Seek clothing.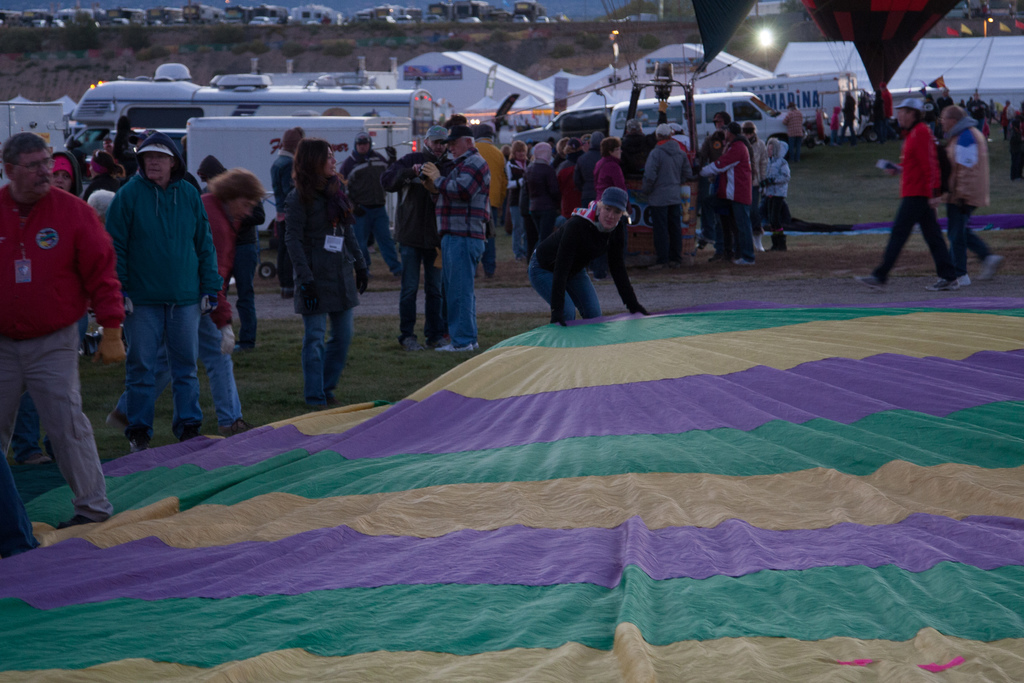
select_region(97, 124, 220, 425).
